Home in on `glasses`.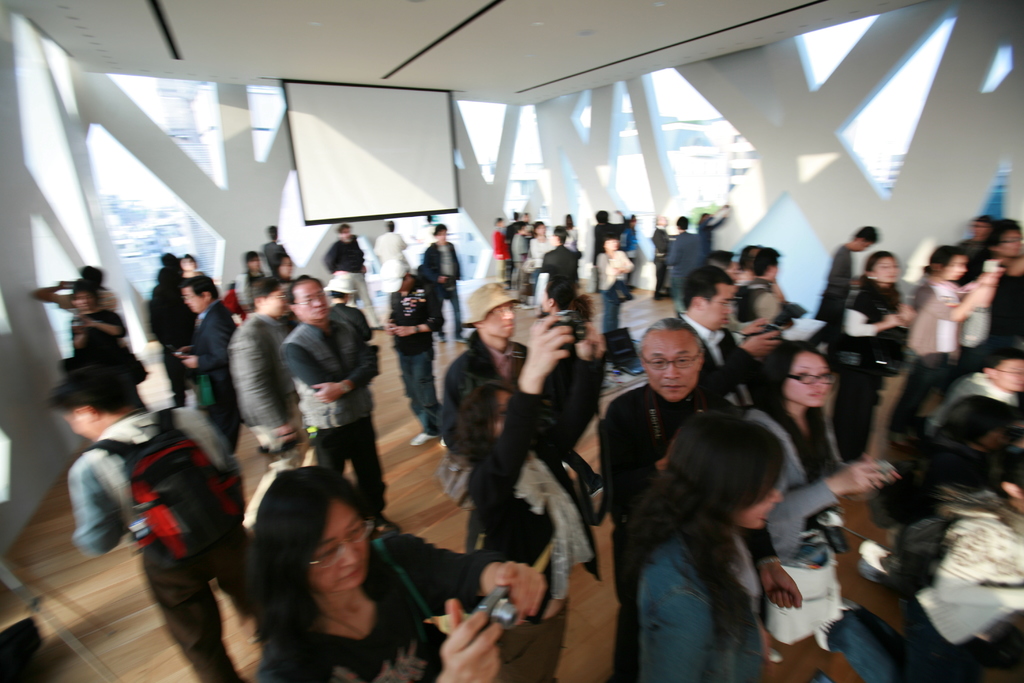
Homed in at 639:345:705:375.
